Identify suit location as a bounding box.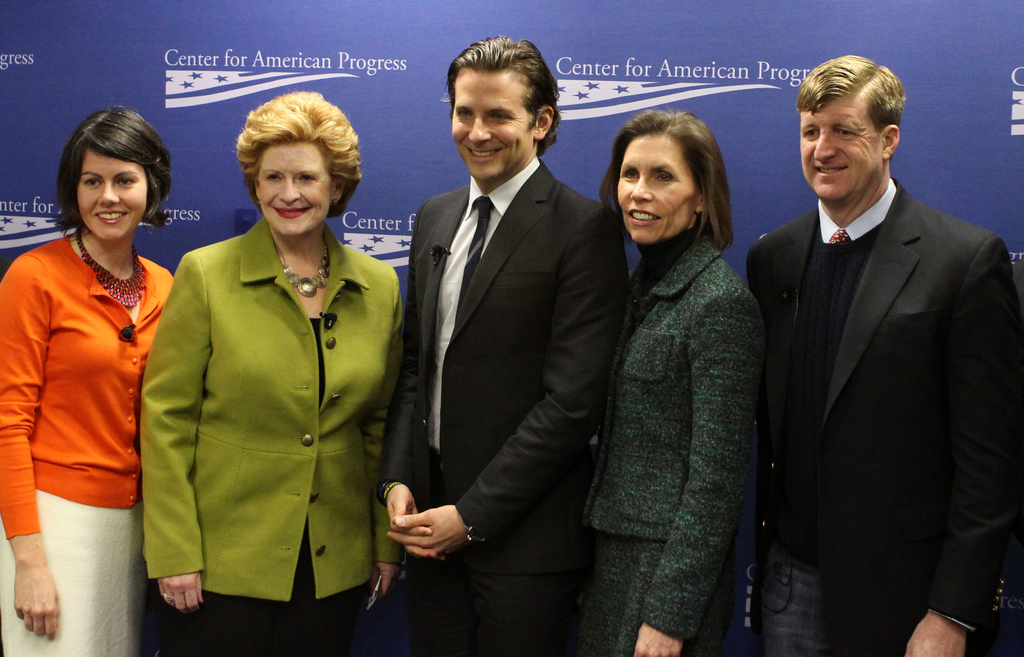
746, 172, 1023, 656.
